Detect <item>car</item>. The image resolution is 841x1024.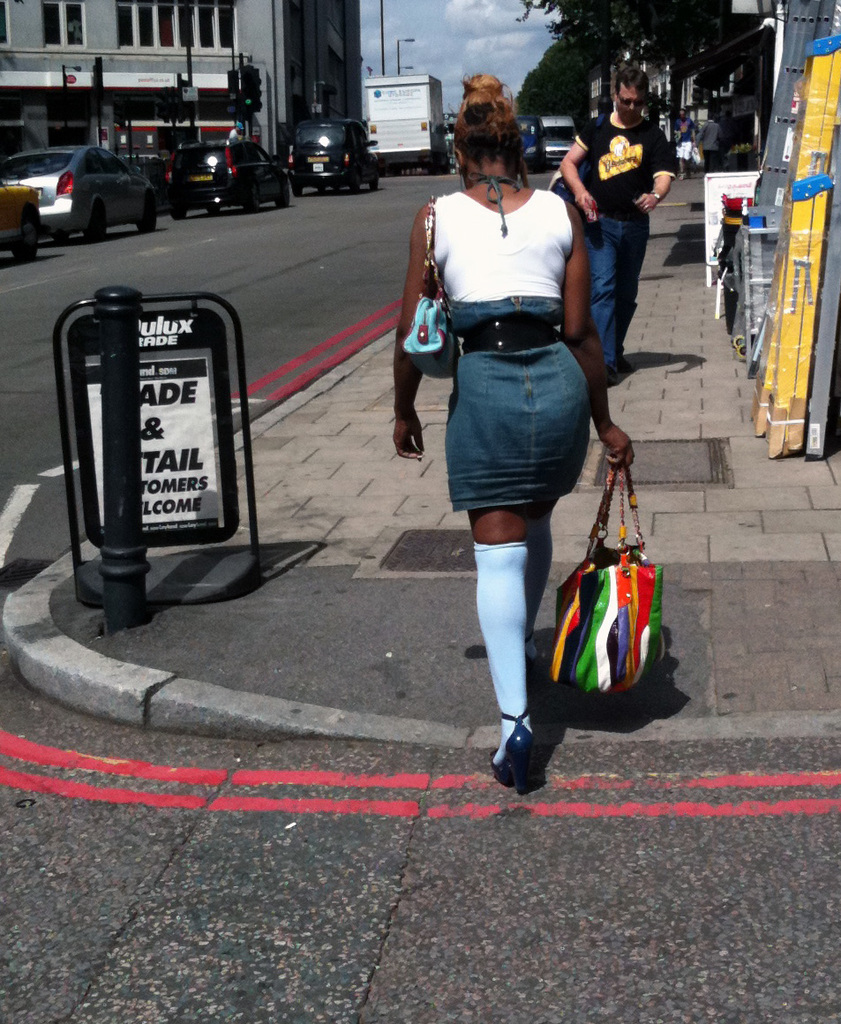
0, 147, 158, 237.
